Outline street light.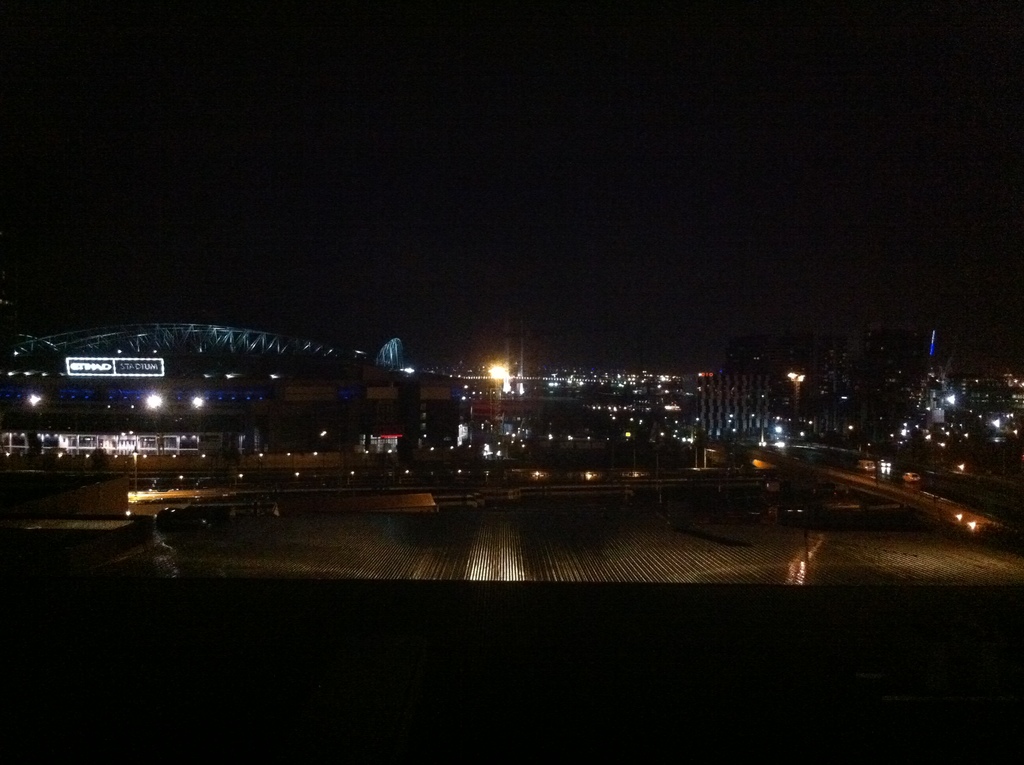
Outline: [568,435,573,446].
